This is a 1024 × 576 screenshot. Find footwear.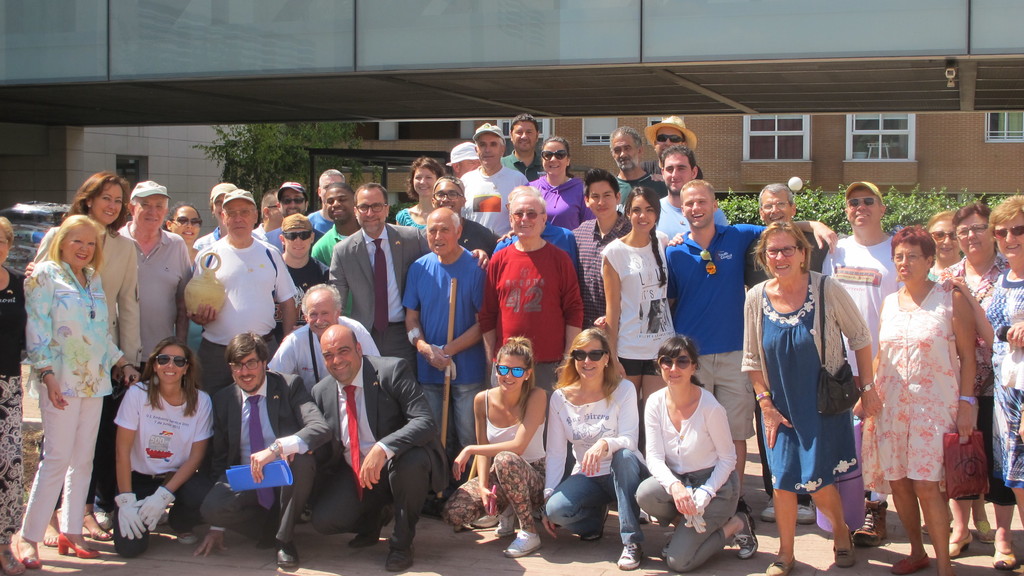
Bounding box: crop(474, 508, 499, 525).
